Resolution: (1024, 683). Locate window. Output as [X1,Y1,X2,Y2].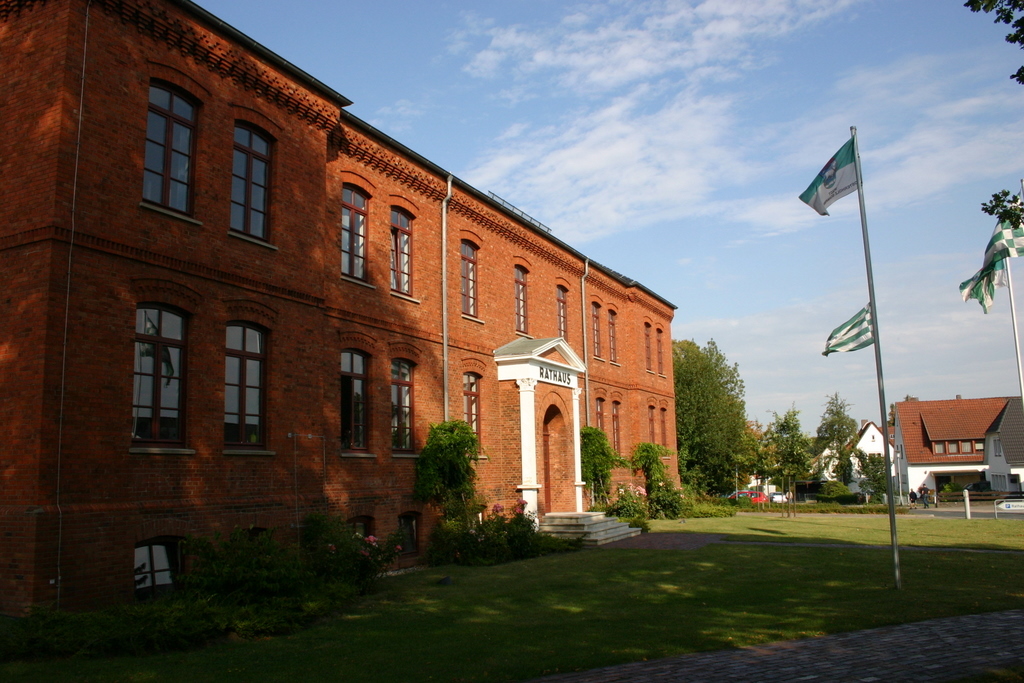
[392,200,417,298].
